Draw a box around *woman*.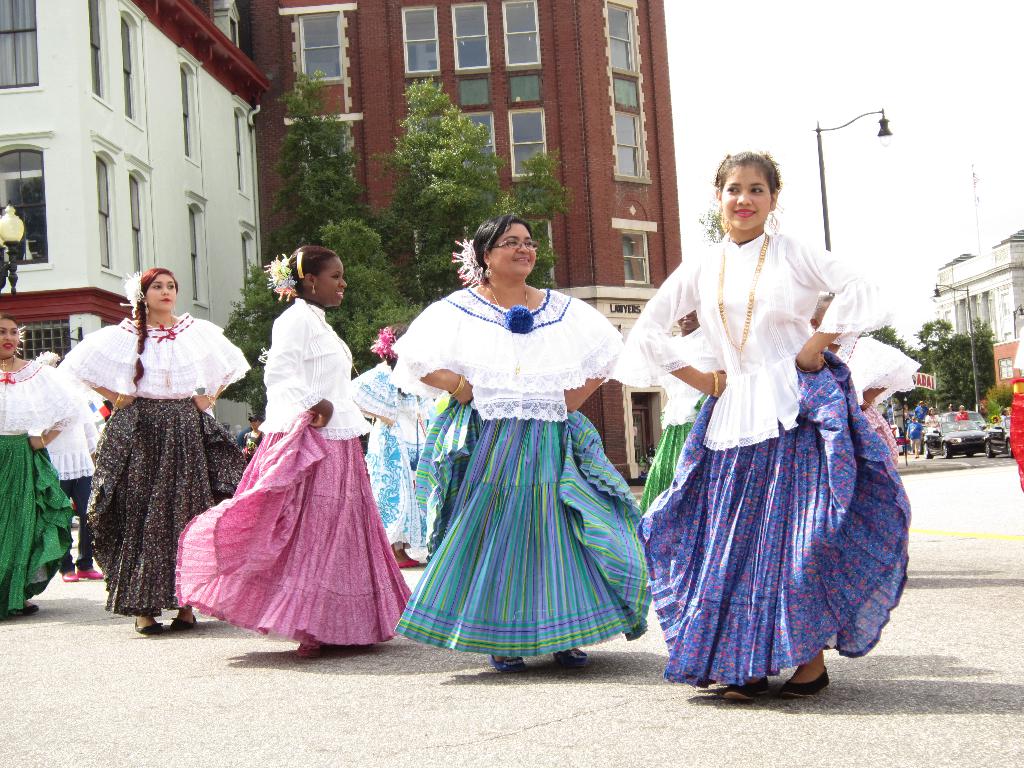
region(806, 294, 917, 467).
